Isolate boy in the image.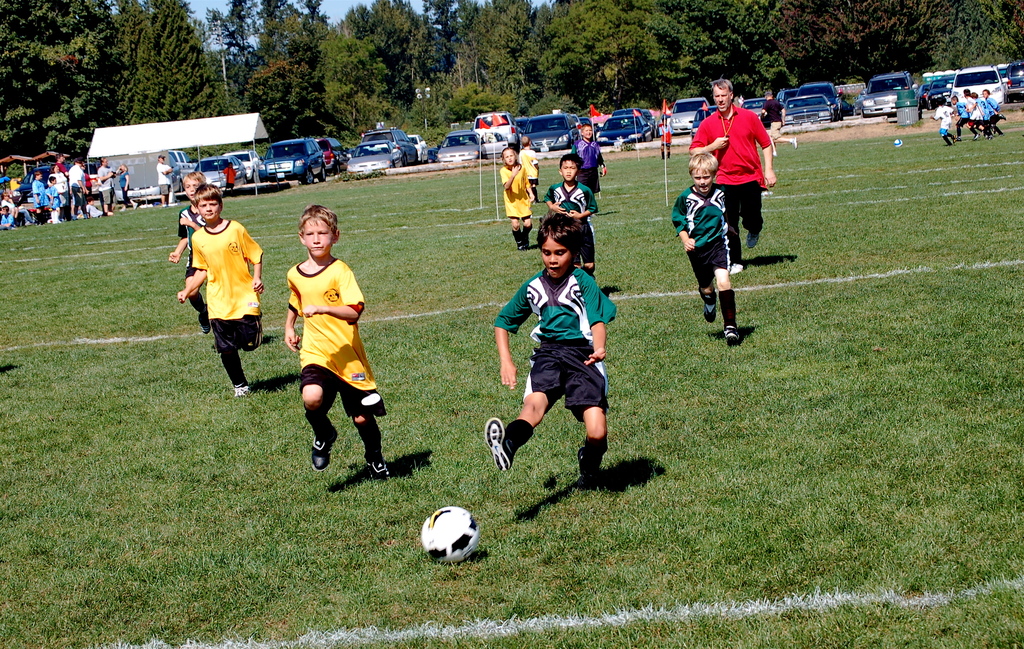
Isolated region: BBox(269, 220, 397, 502).
